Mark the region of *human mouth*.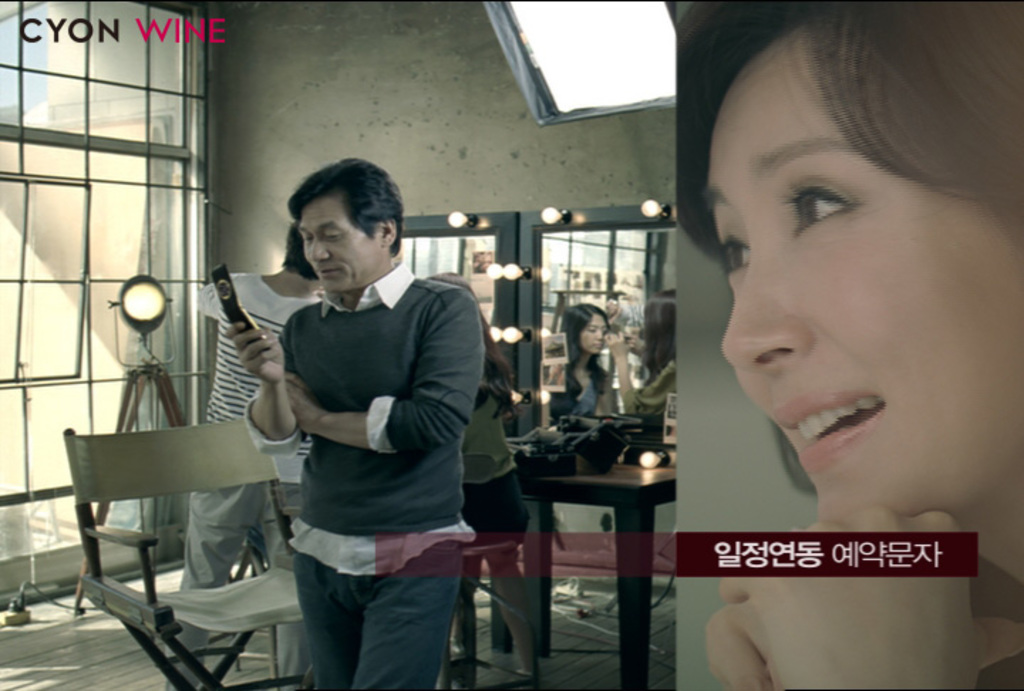
Region: [left=775, top=391, right=883, bottom=471].
